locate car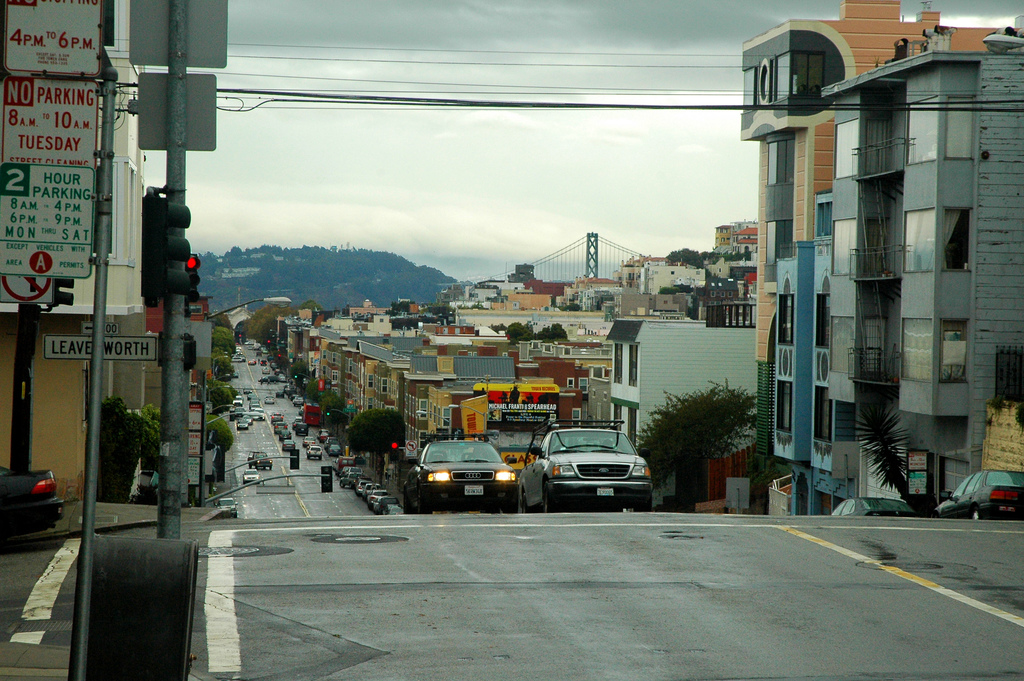
266,395,276,404
